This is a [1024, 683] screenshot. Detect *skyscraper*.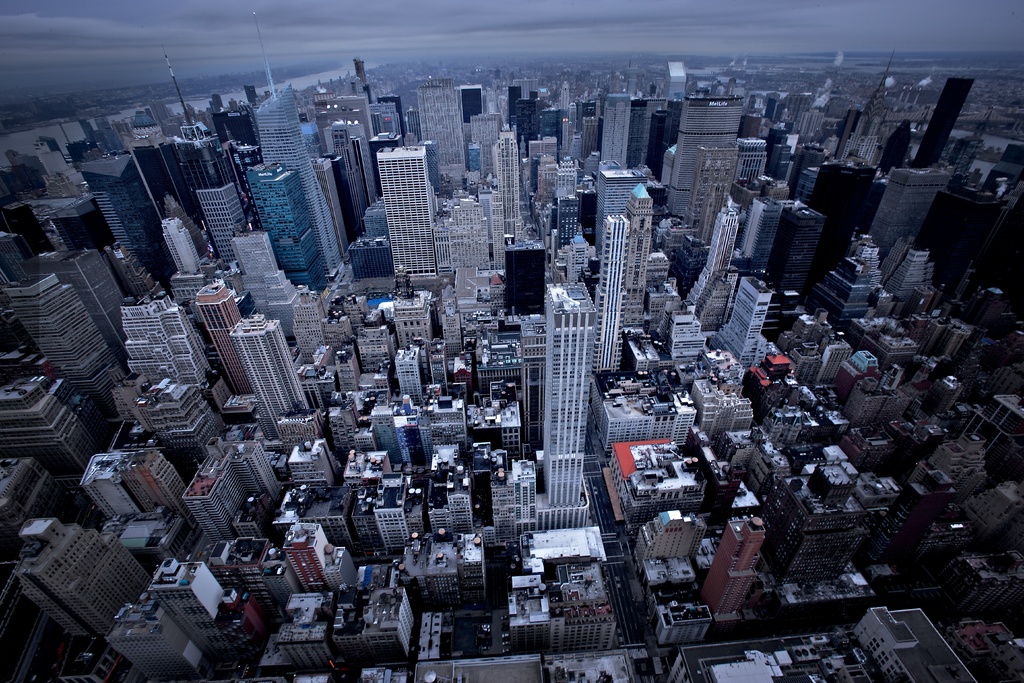
rect(558, 230, 598, 293).
